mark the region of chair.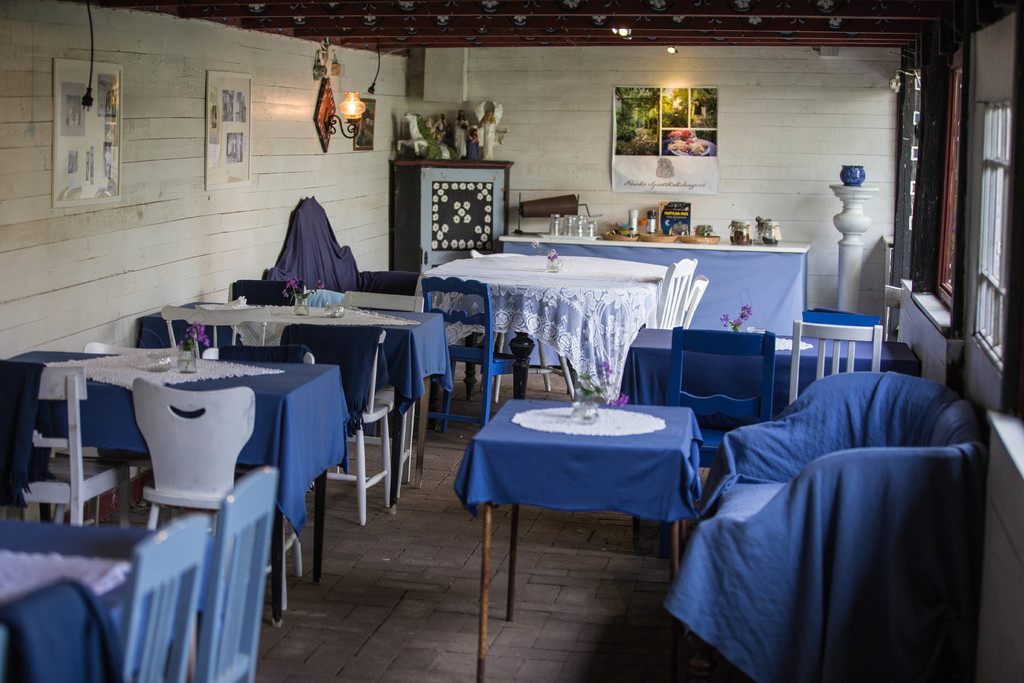
Region: rect(227, 278, 302, 307).
